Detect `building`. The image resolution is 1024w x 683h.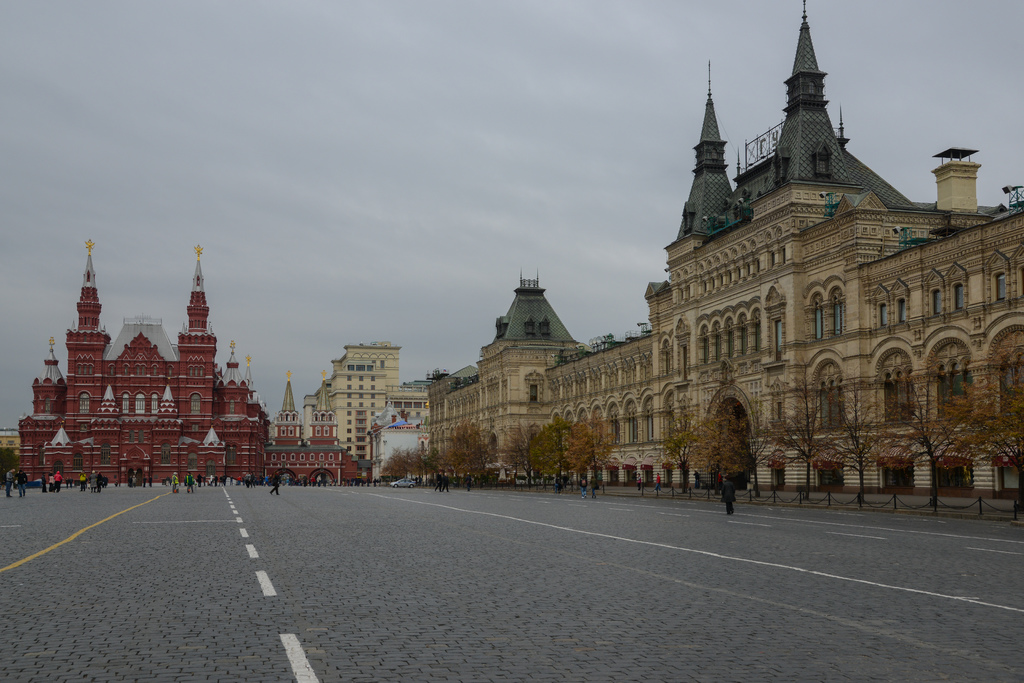
<box>13,241,360,485</box>.
